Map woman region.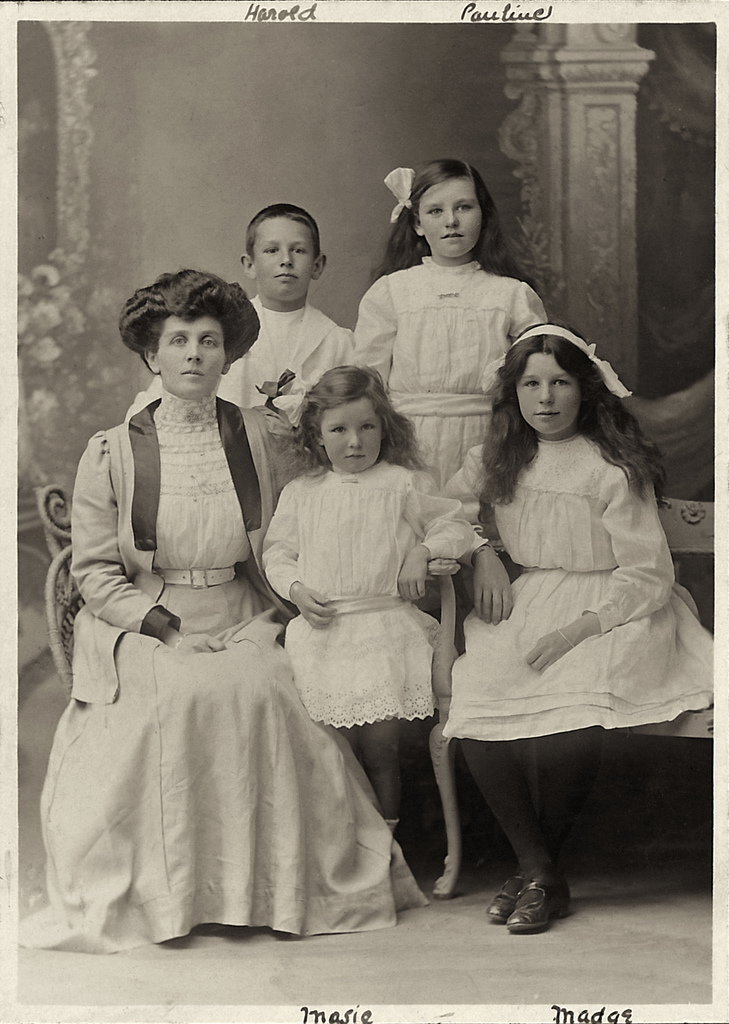
Mapped to <box>43,257,358,959</box>.
